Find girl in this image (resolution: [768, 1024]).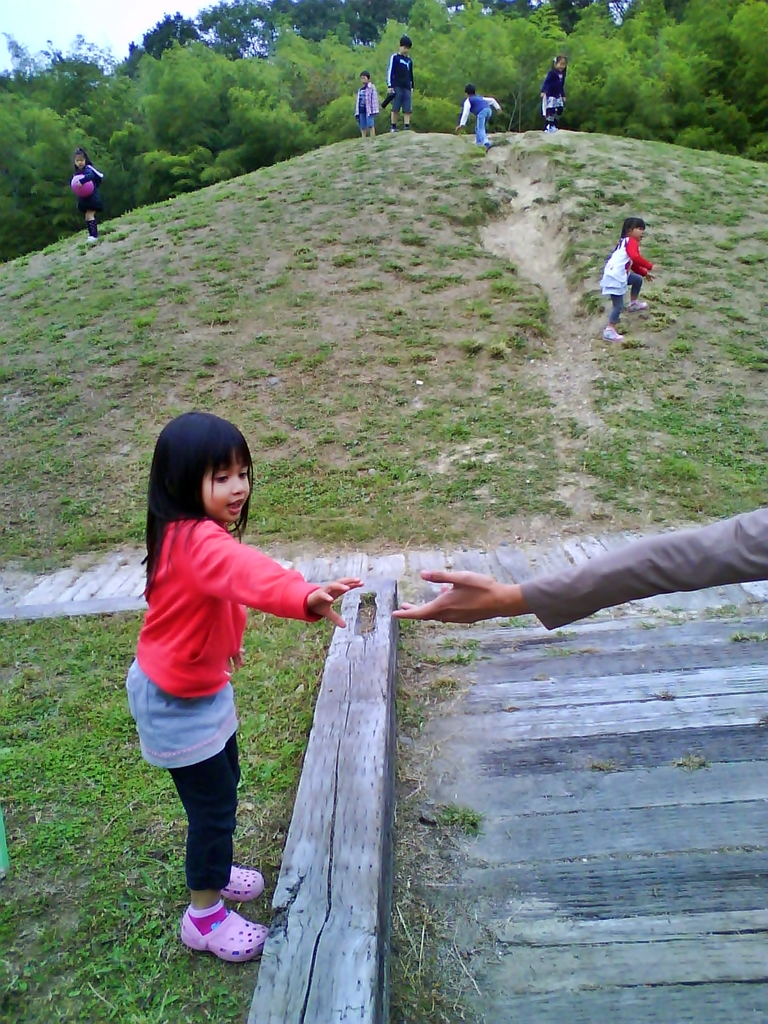
124,410,365,960.
